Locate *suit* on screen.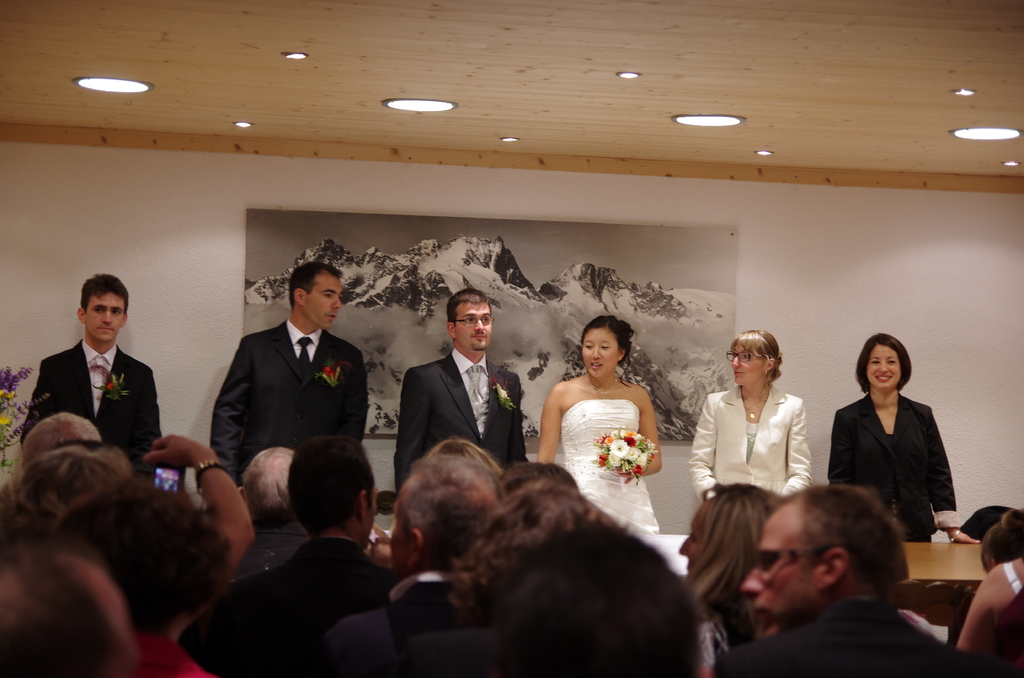
On screen at [209,327,373,485].
